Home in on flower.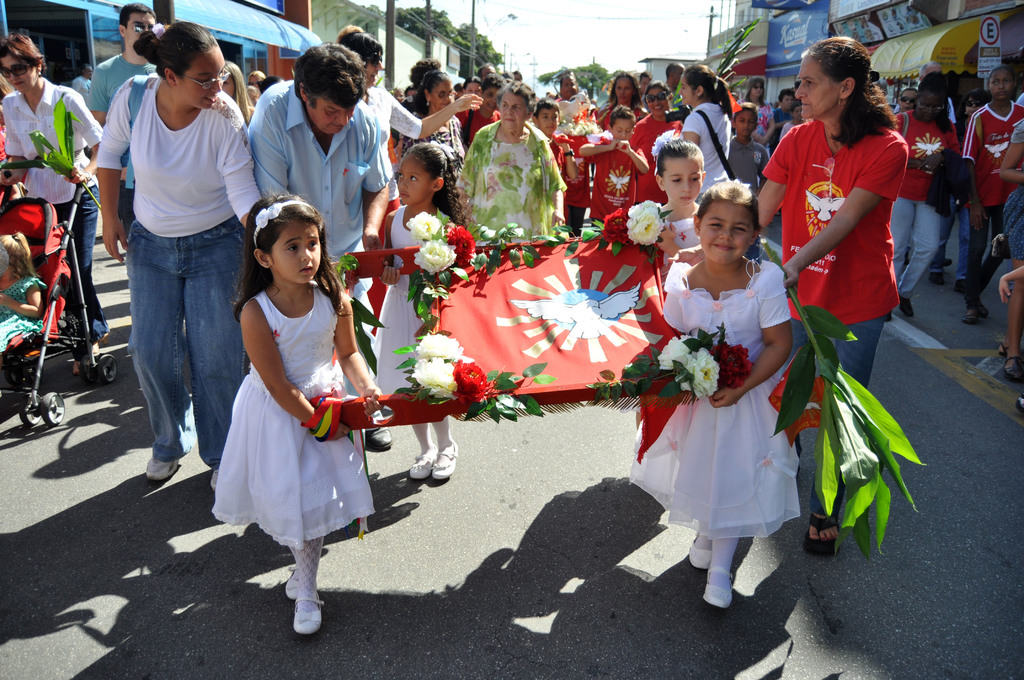
Homed in at <box>628,198,672,245</box>.
